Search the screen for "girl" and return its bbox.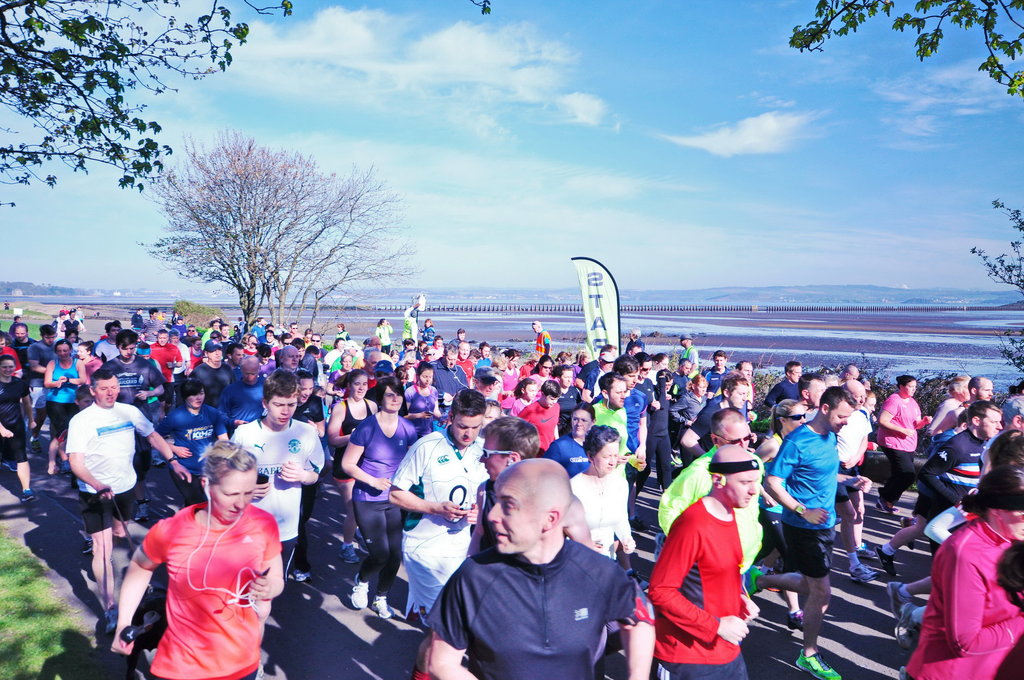
Found: {"left": 329, "top": 352, "right": 354, "bottom": 408}.
